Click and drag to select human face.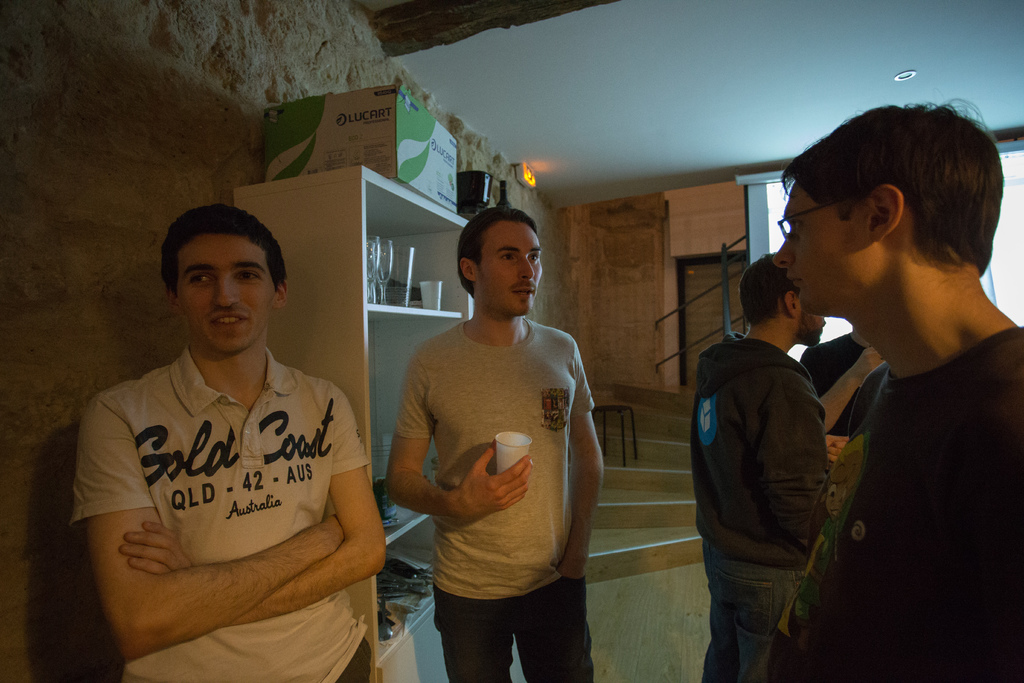
Selection: crop(472, 222, 543, 316).
